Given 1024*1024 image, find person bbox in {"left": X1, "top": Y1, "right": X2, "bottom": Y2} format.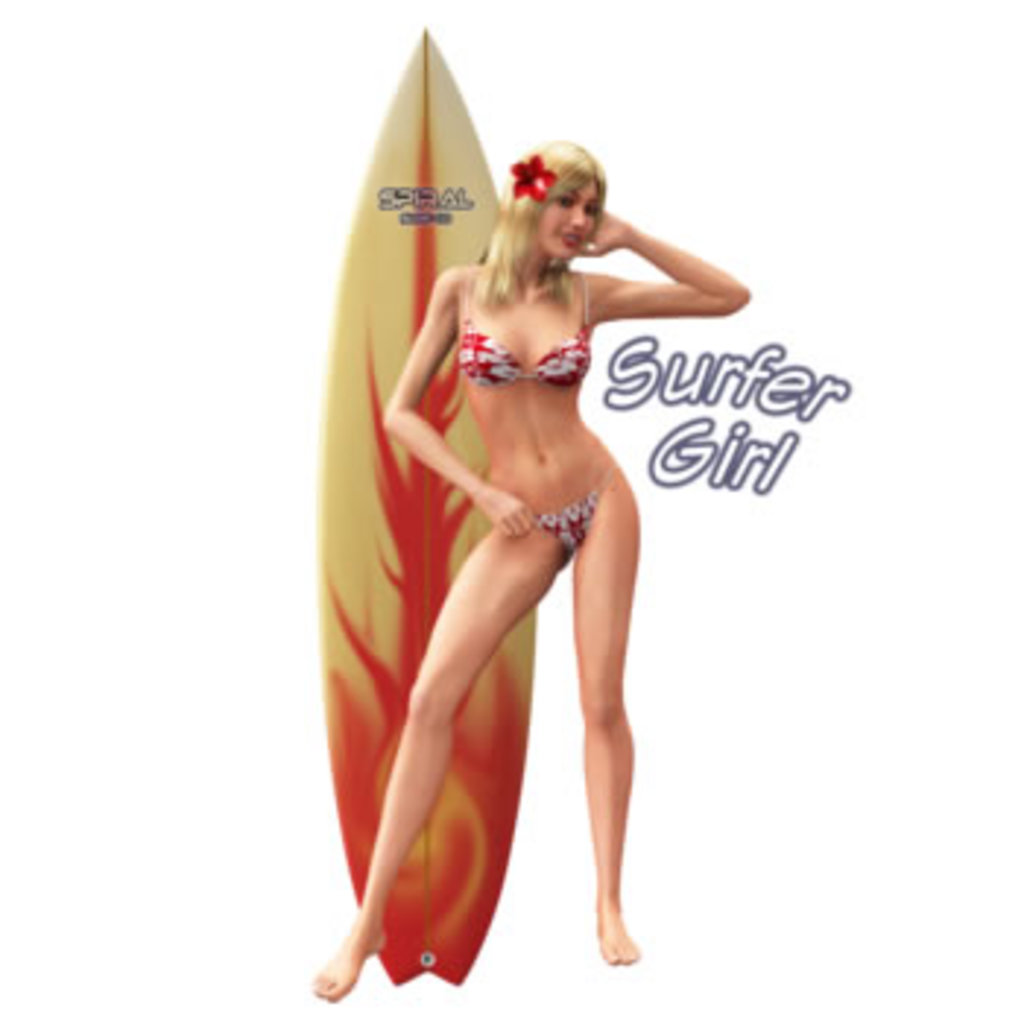
{"left": 272, "top": 82, "right": 752, "bottom": 1012}.
